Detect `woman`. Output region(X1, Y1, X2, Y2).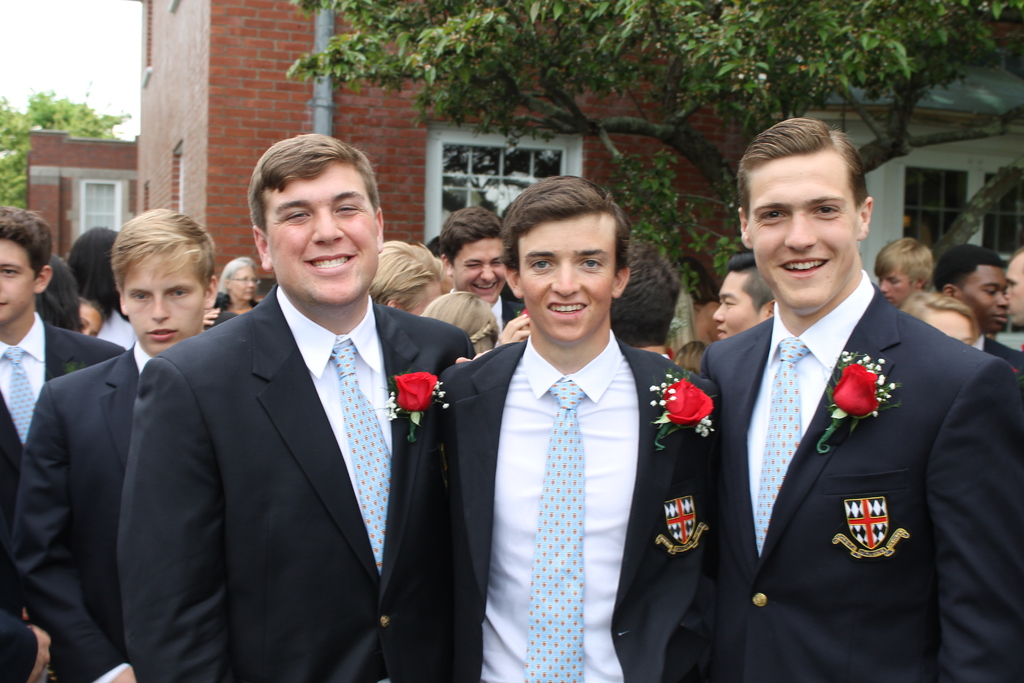
region(221, 256, 262, 318).
